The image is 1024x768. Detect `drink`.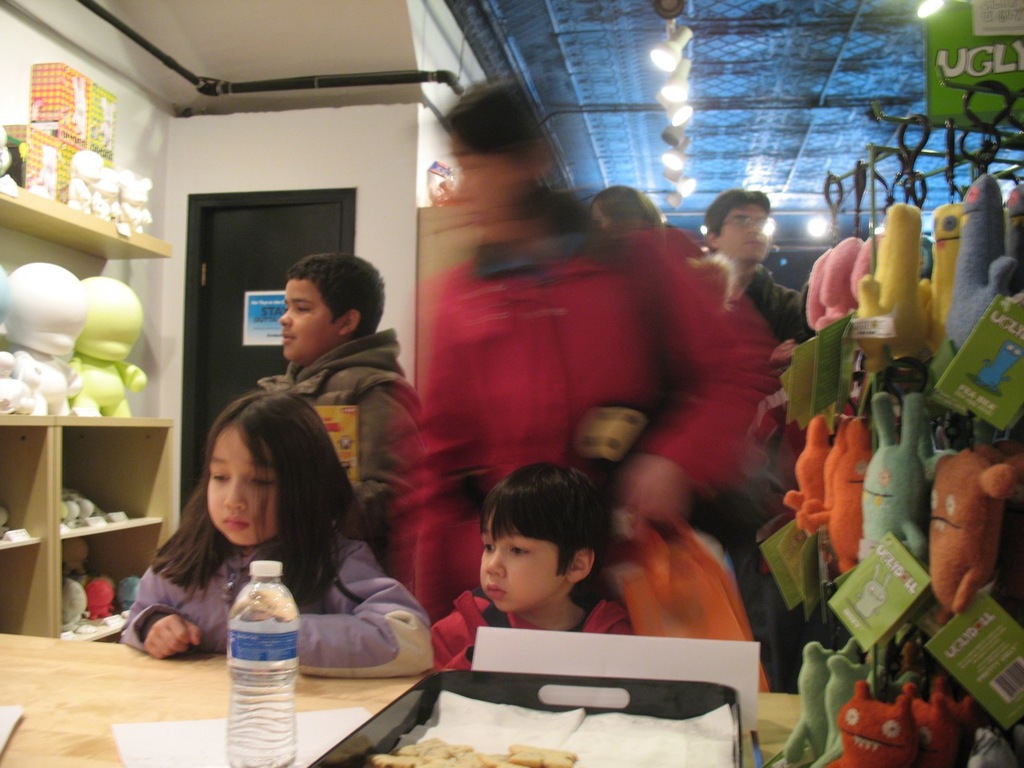
Detection: detection(226, 581, 303, 767).
